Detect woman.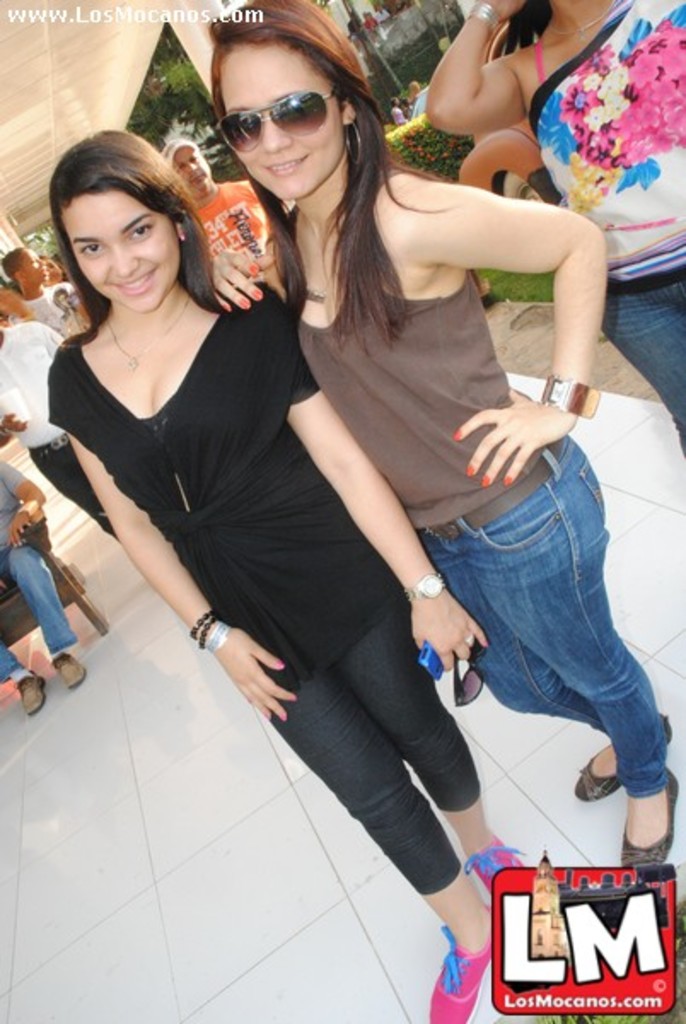
Detected at 416 0 684 456.
